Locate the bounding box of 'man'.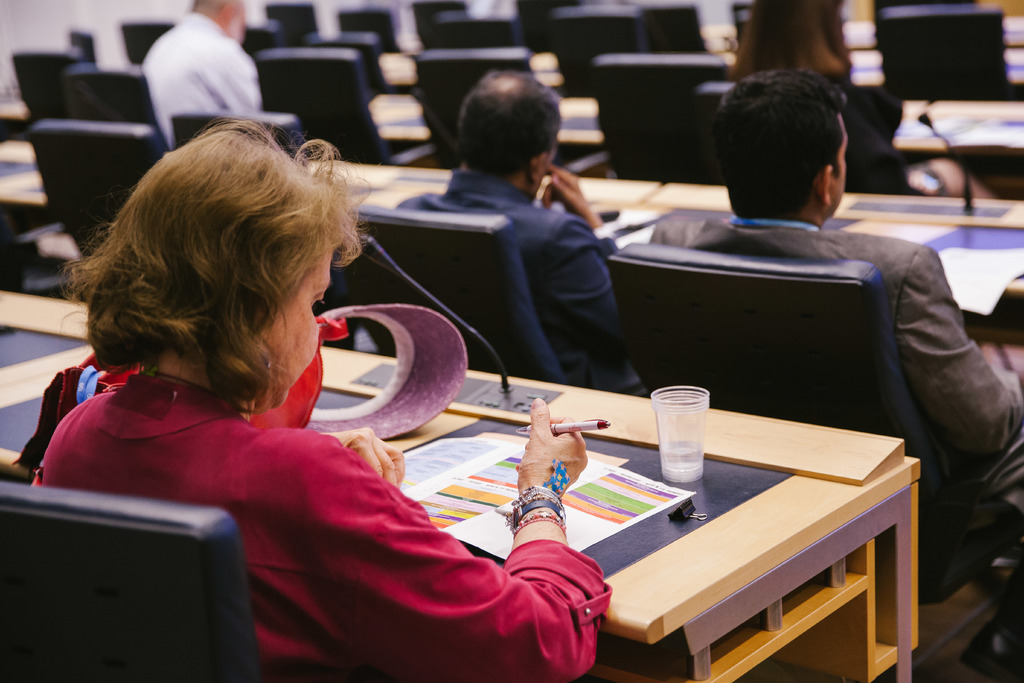
Bounding box: bbox(116, 15, 275, 125).
